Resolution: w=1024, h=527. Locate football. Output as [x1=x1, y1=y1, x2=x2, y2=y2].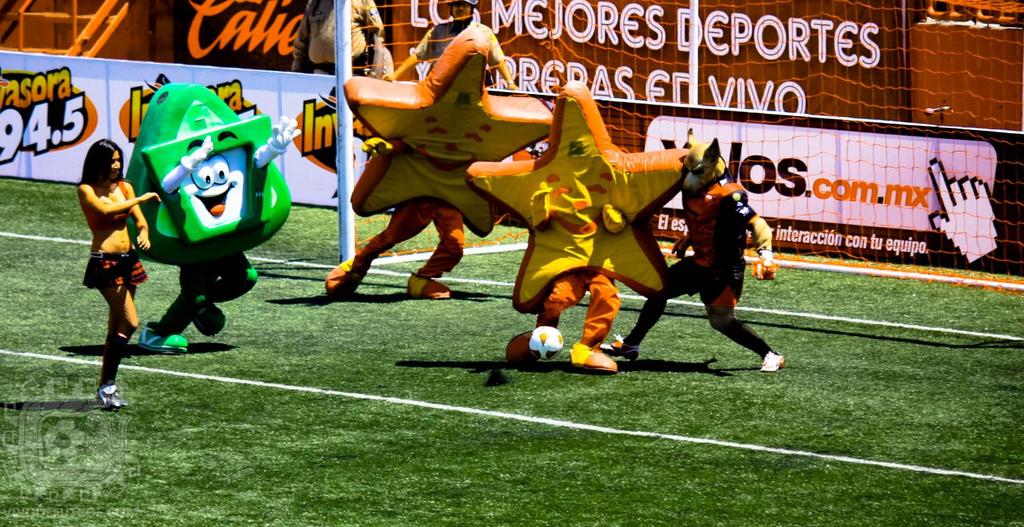
[x1=526, y1=323, x2=566, y2=362].
